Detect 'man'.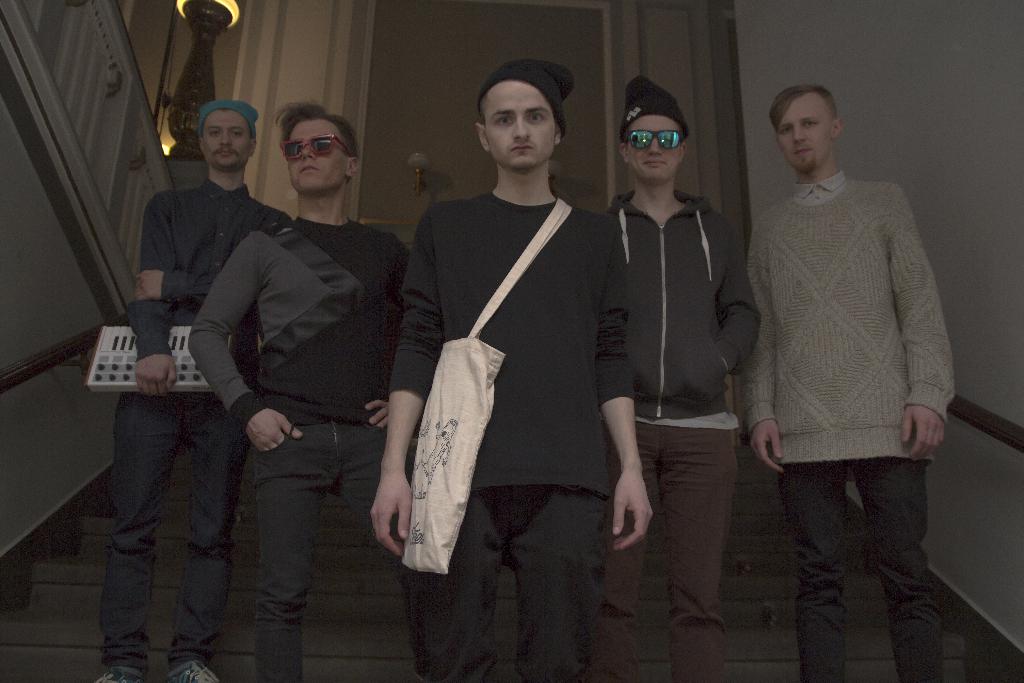
Detected at [left=726, top=64, right=962, bottom=661].
